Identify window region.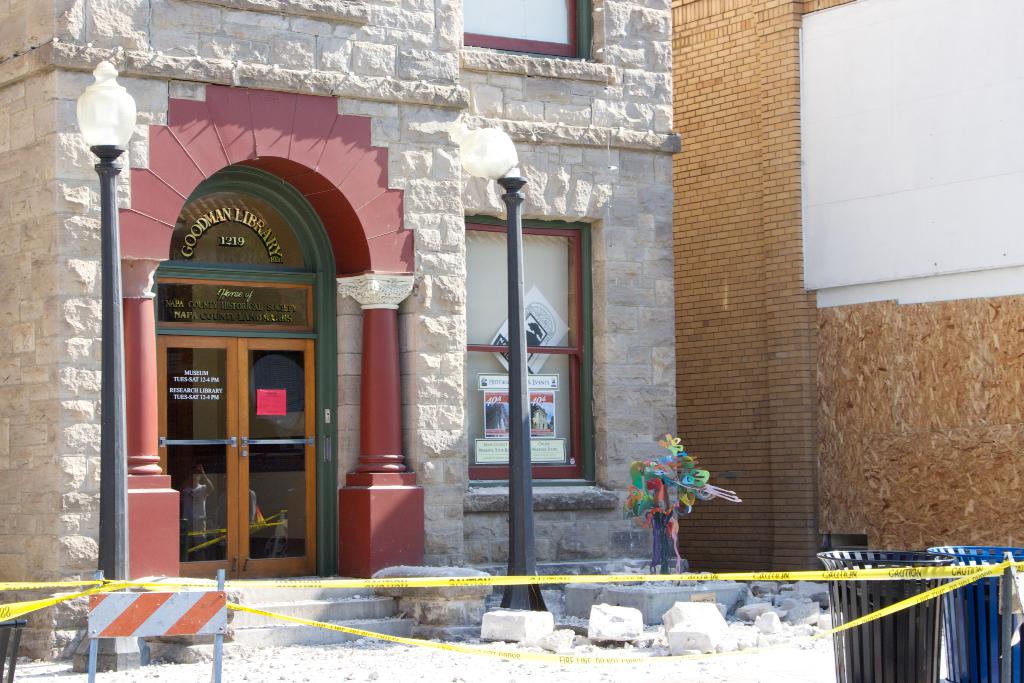
Region: locate(465, 0, 600, 58).
